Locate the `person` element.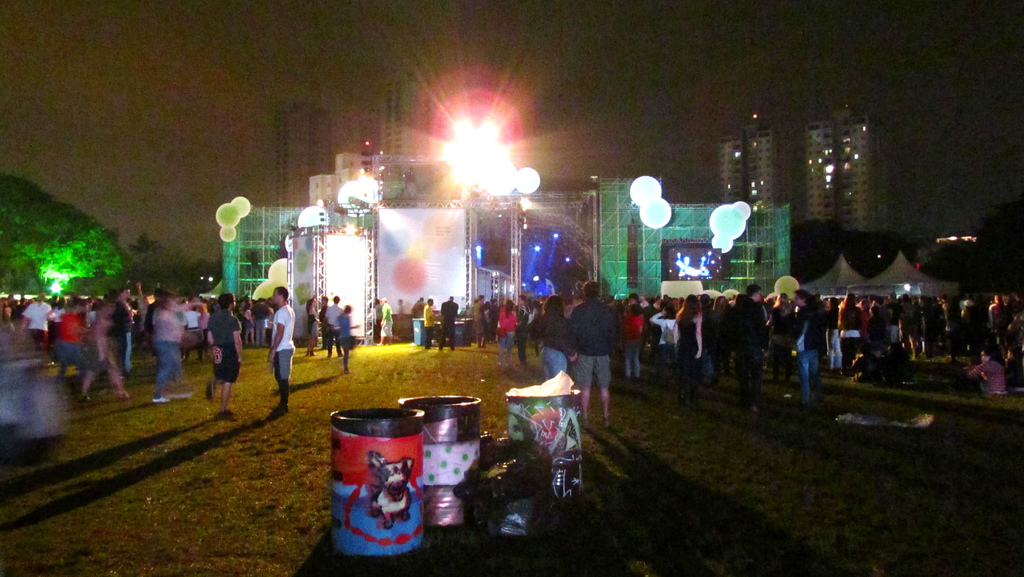
Element bbox: {"left": 569, "top": 278, "right": 618, "bottom": 432}.
